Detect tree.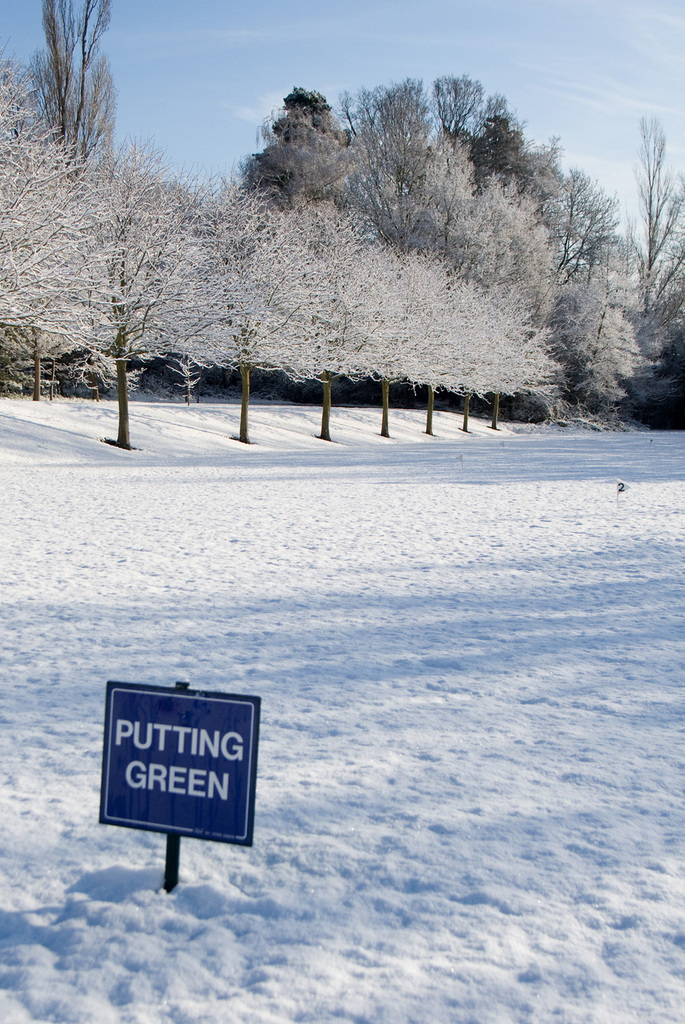
Detected at {"x1": 23, "y1": 0, "x2": 119, "y2": 170}.
